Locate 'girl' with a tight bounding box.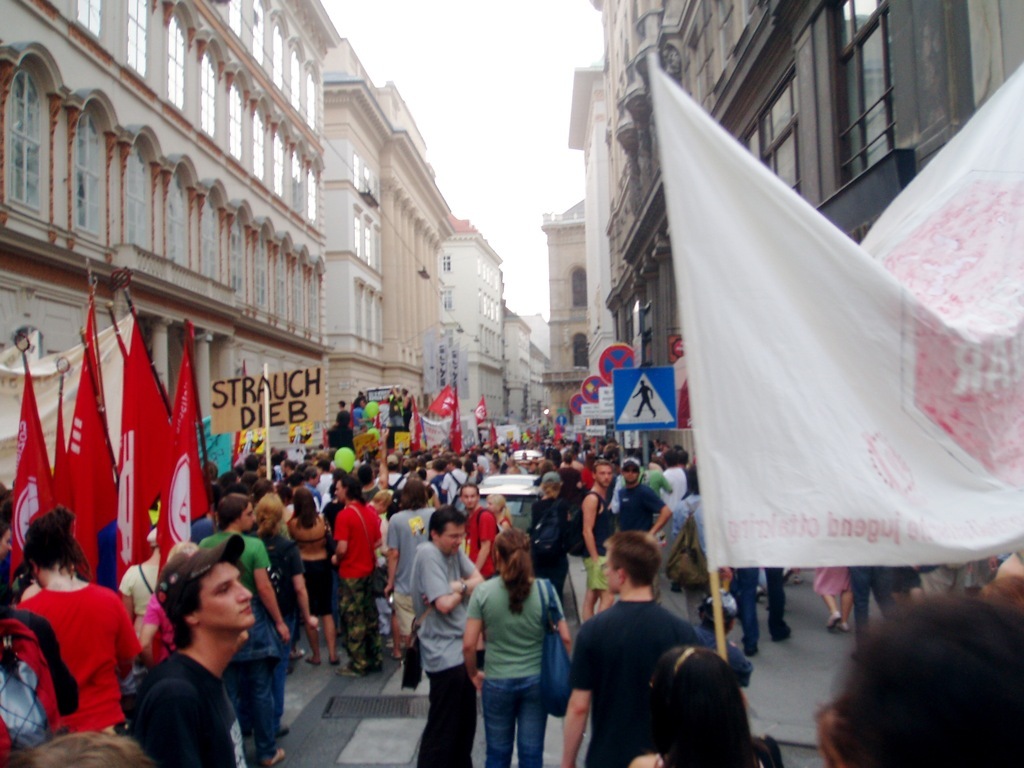
(left=454, top=528, right=588, bottom=767).
